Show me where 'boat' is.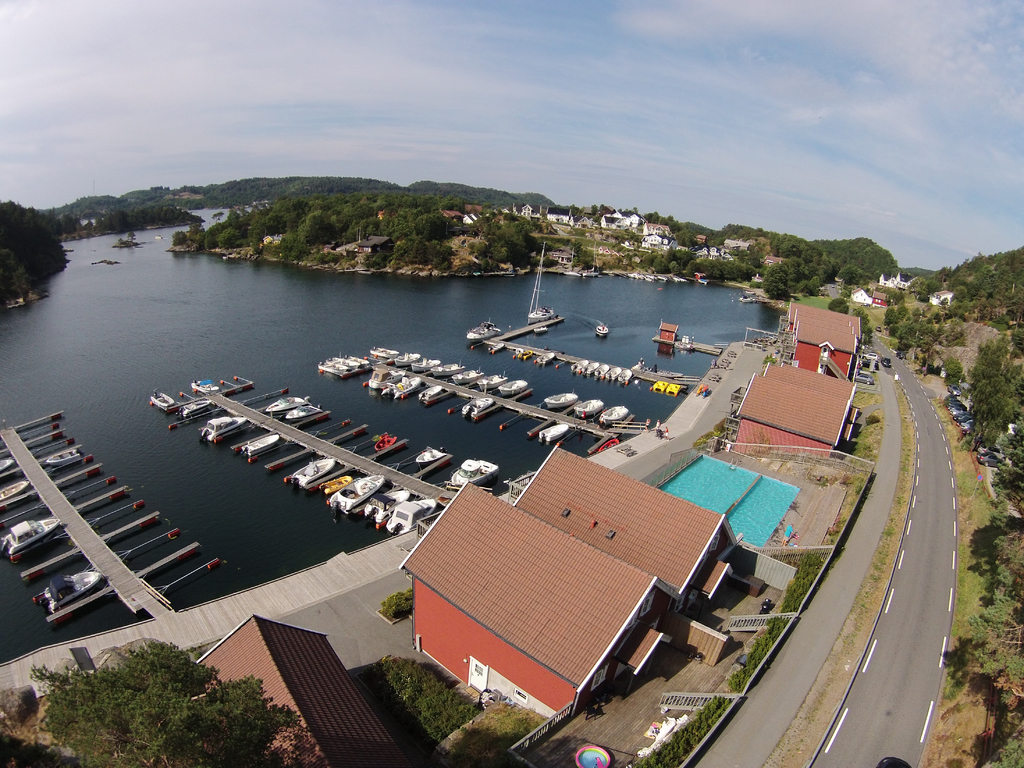
'boat' is at BBox(366, 368, 407, 389).
